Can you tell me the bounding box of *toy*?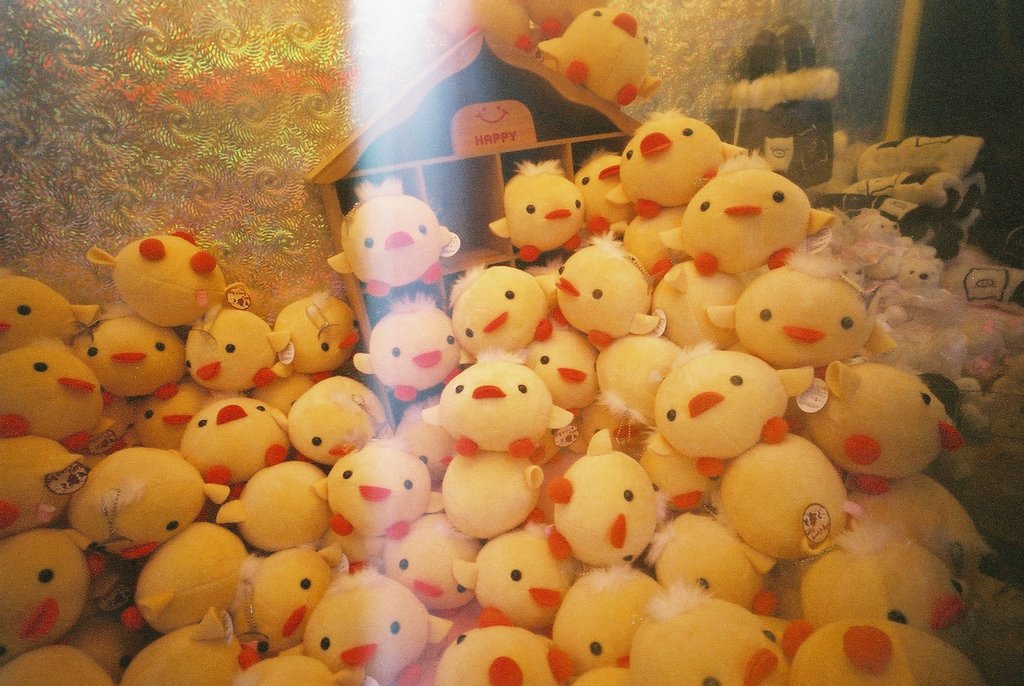
(x1=645, y1=244, x2=742, y2=356).
